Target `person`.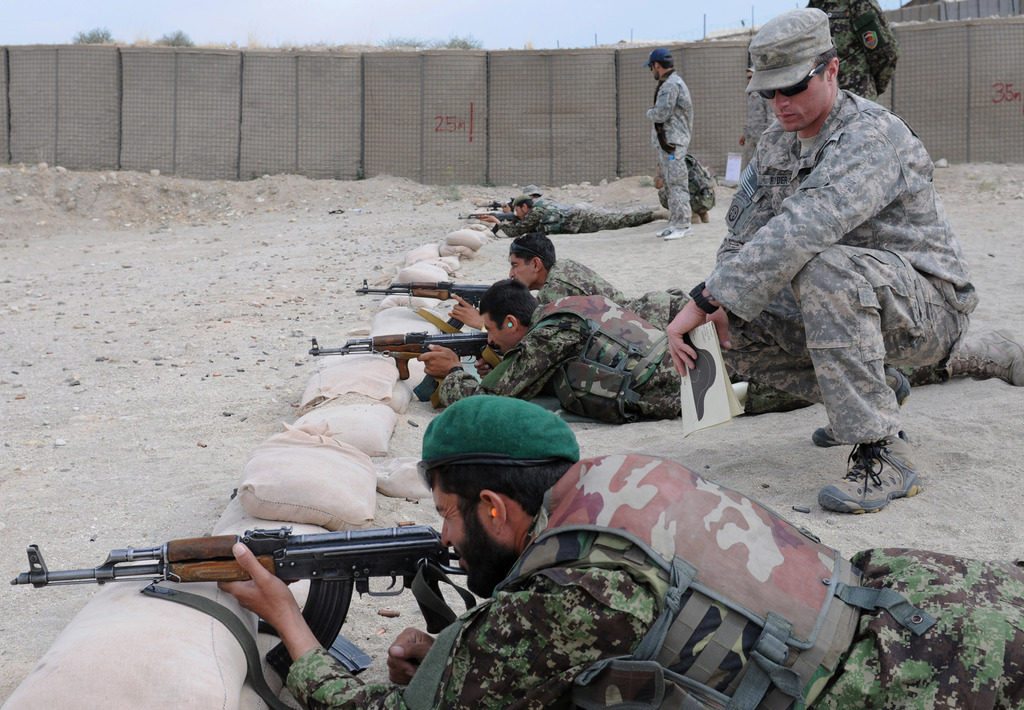
Target region: 737:65:777:188.
